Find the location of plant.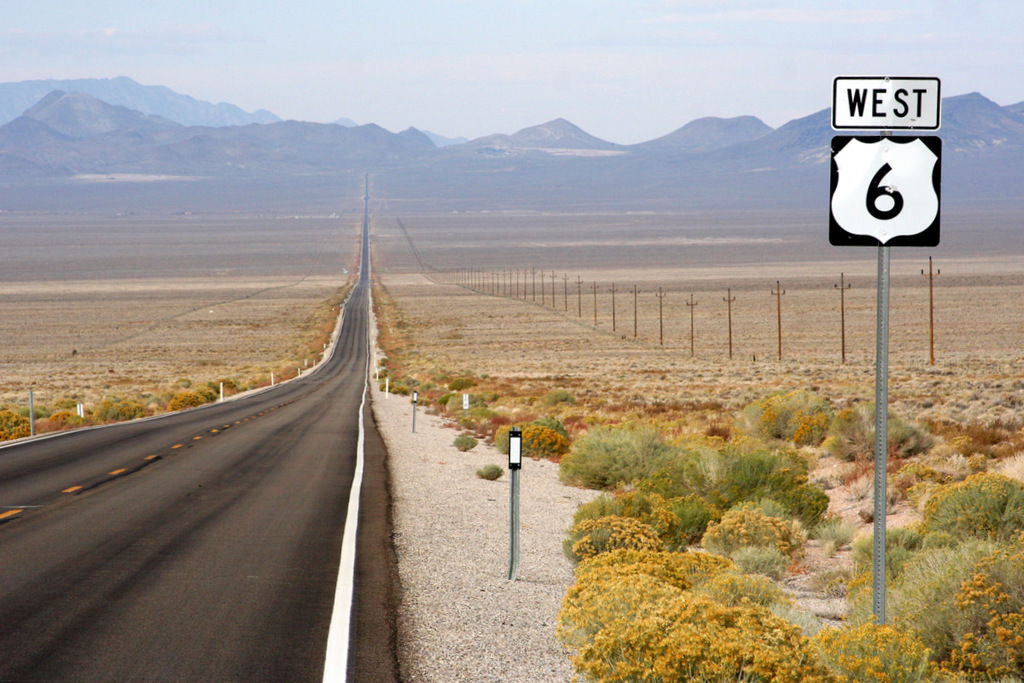
Location: (556,485,693,532).
